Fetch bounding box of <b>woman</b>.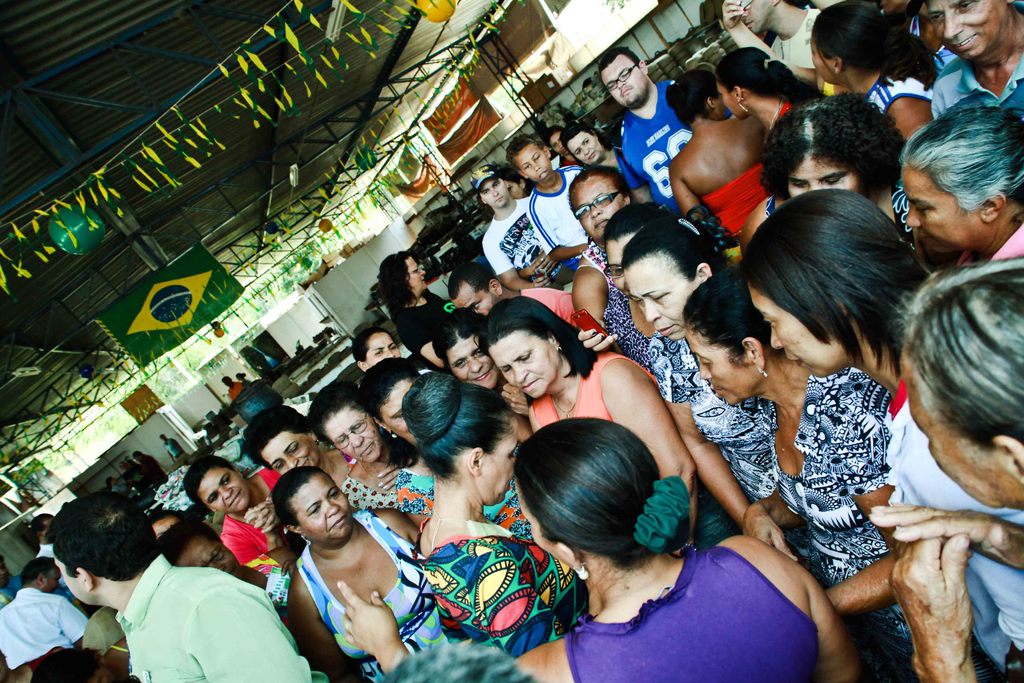
Bbox: 666:67:771:253.
